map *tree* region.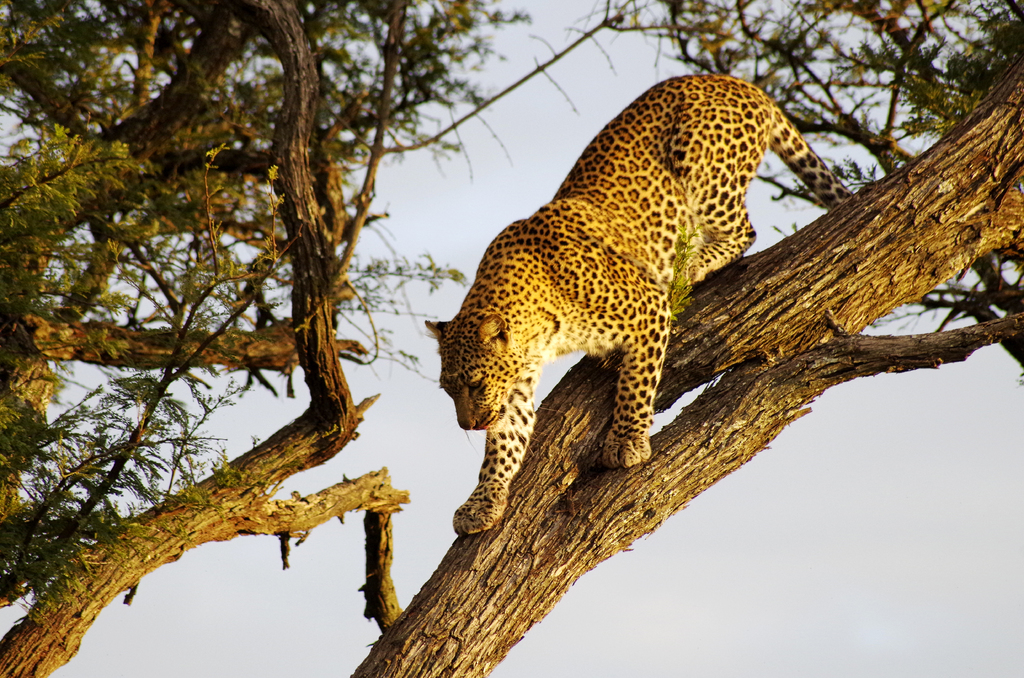
Mapped to l=6, t=12, r=915, b=629.
